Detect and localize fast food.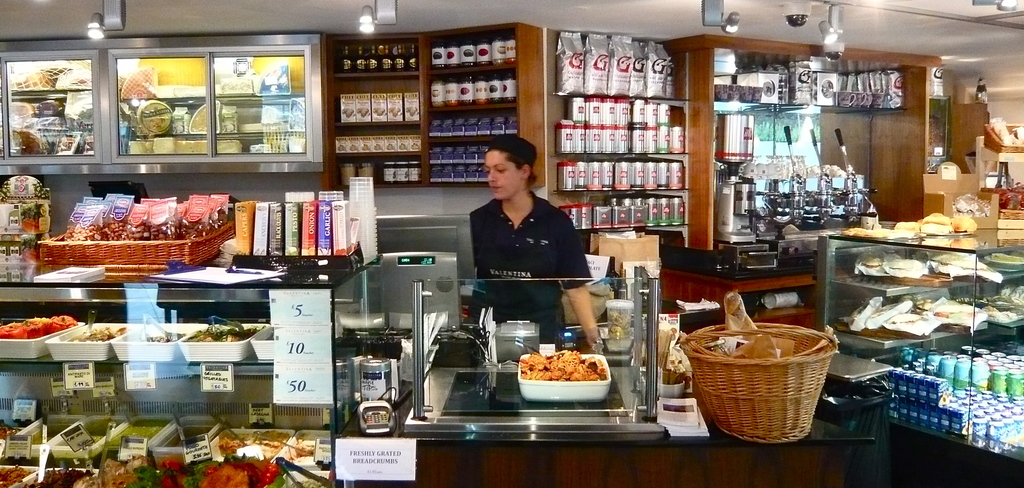
Localized at 925/212/947/226.
